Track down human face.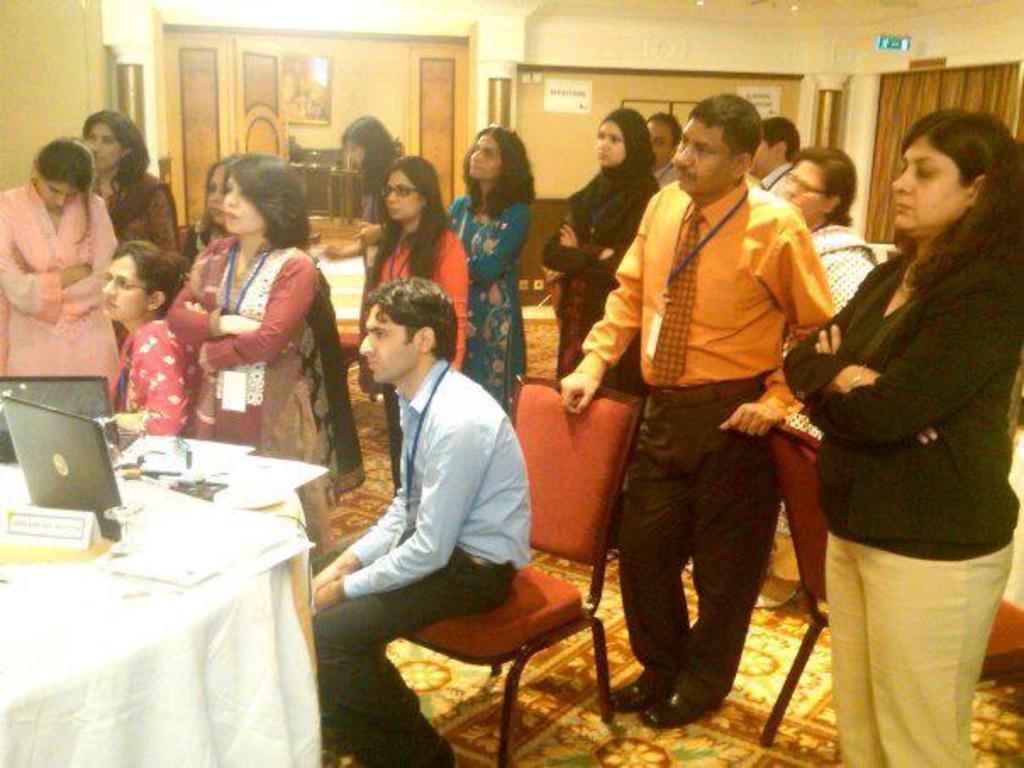
Tracked to 103/248/146/315.
